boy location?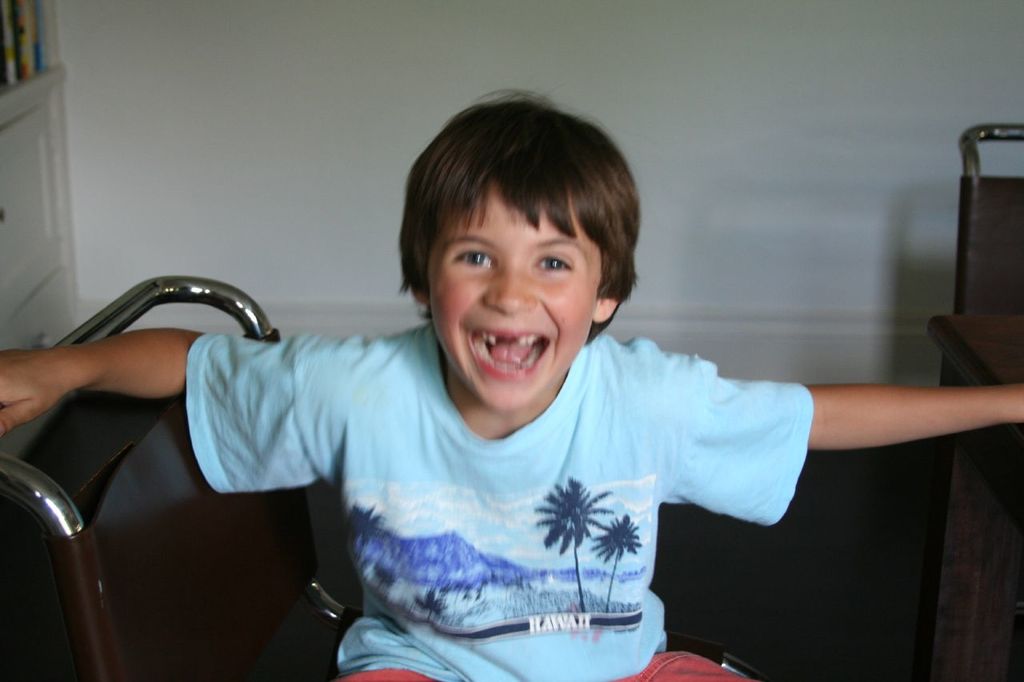
box(0, 86, 1023, 681)
